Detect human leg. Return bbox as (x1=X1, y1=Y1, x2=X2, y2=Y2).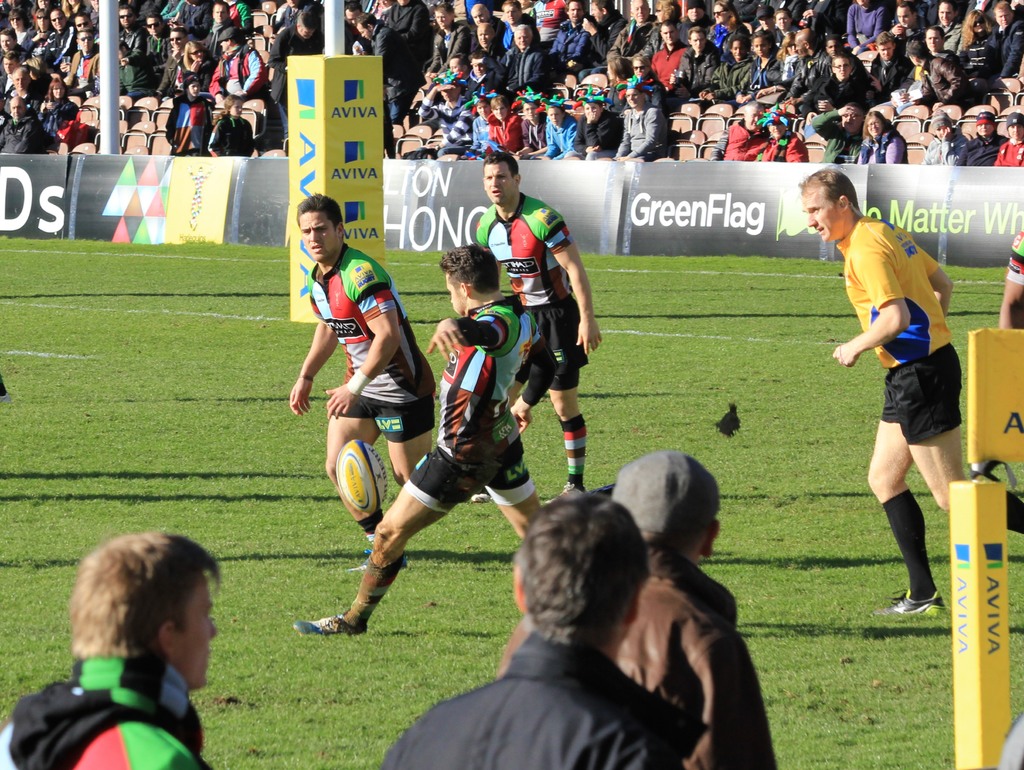
(x1=483, y1=411, x2=538, y2=540).
